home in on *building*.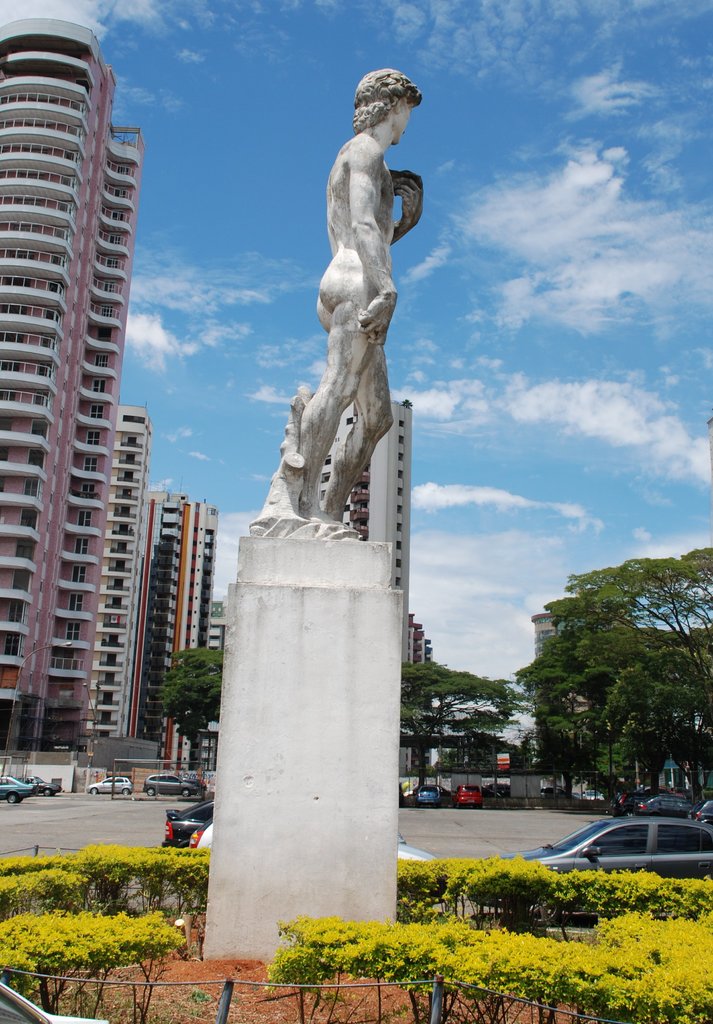
Homed in at l=83, t=407, r=151, b=753.
